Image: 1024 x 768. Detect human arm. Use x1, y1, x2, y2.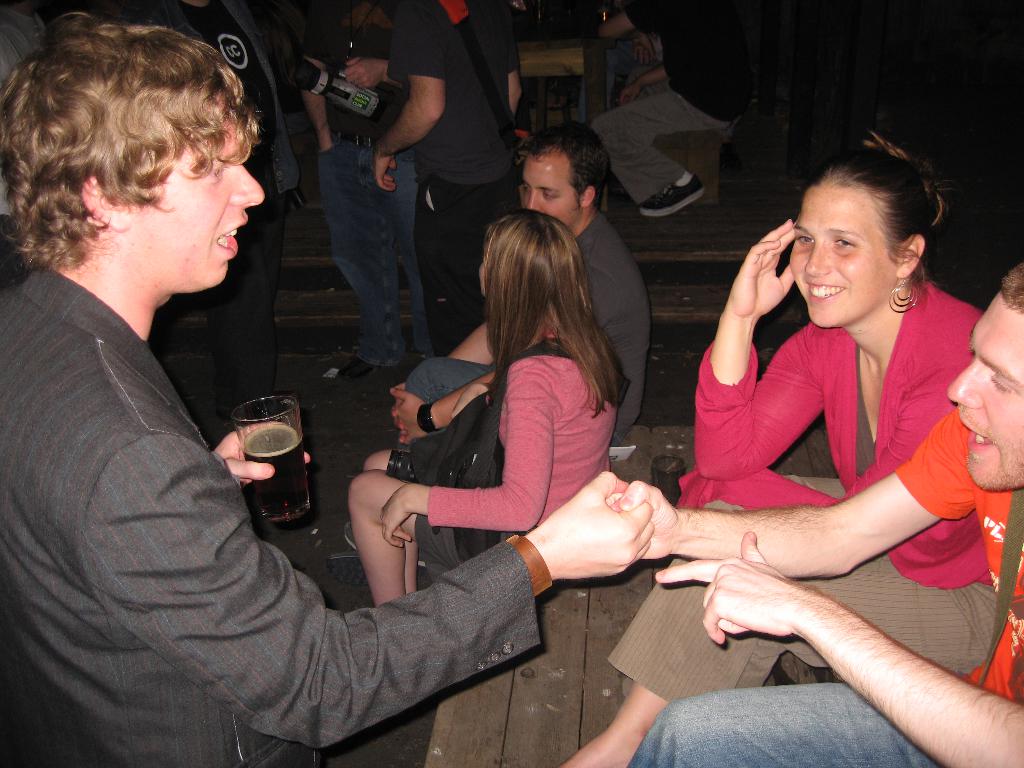
372, 362, 556, 544.
